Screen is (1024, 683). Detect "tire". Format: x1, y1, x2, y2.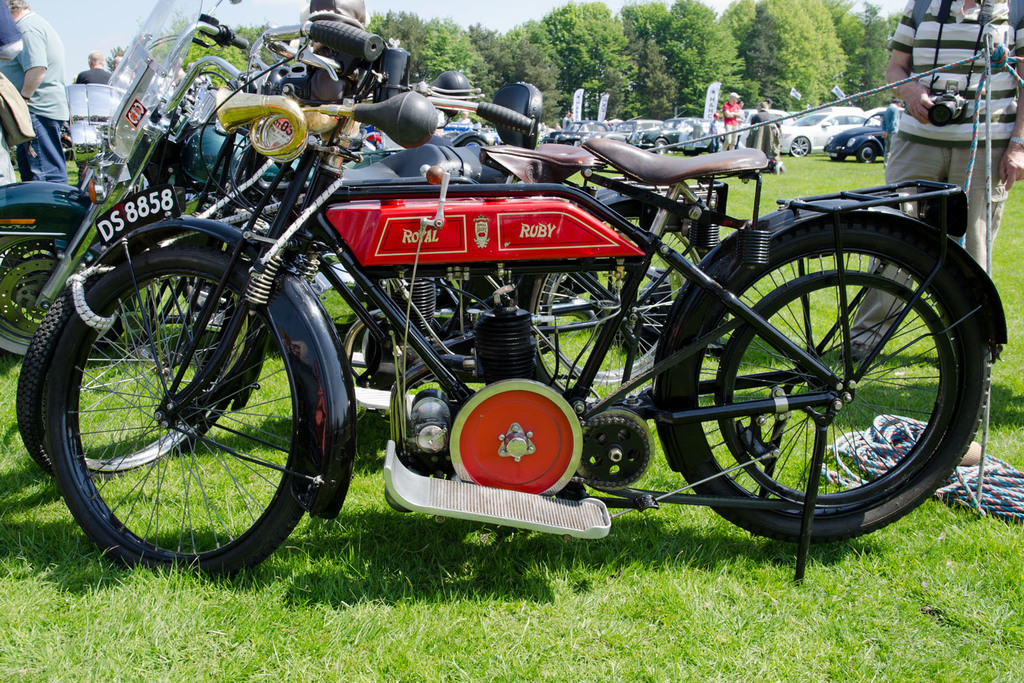
0, 185, 123, 362.
